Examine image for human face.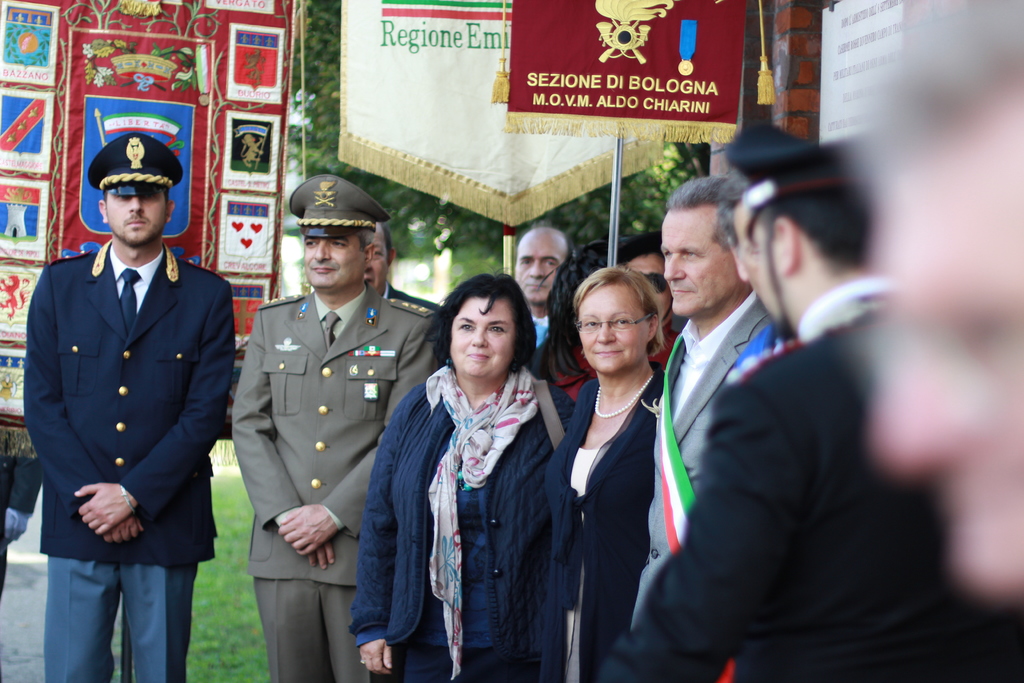
Examination result: detection(102, 192, 170, 249).
